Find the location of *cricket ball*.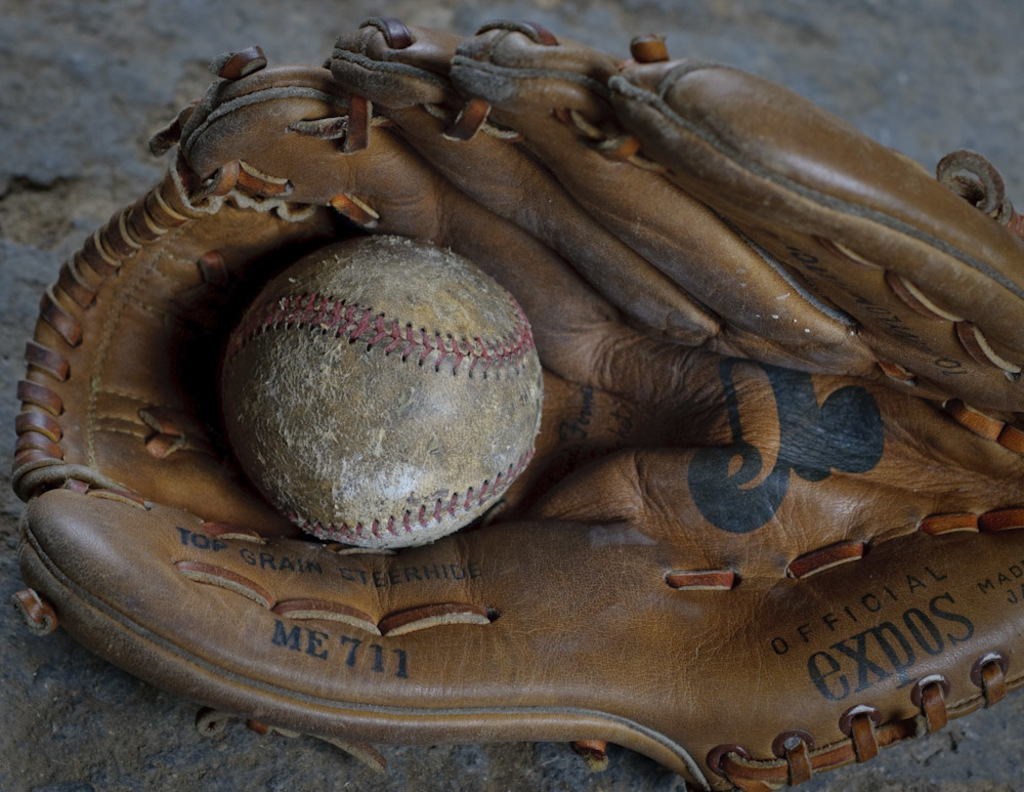
Location: [188,212,562,562].
